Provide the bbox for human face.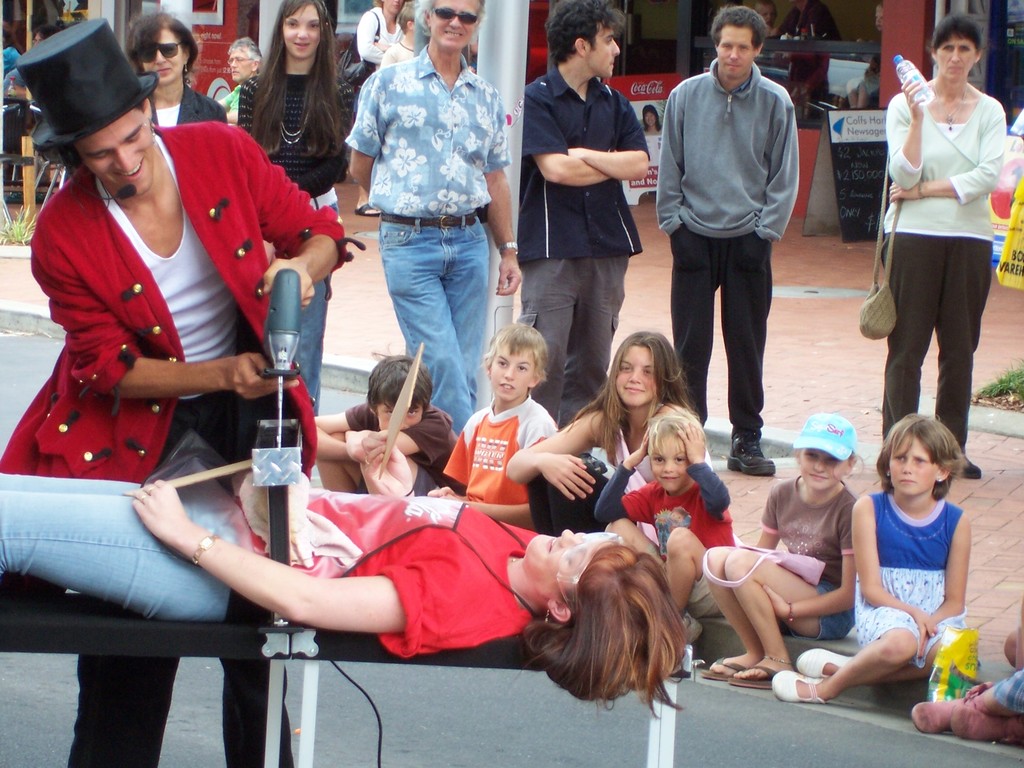
138,29,190,82.
